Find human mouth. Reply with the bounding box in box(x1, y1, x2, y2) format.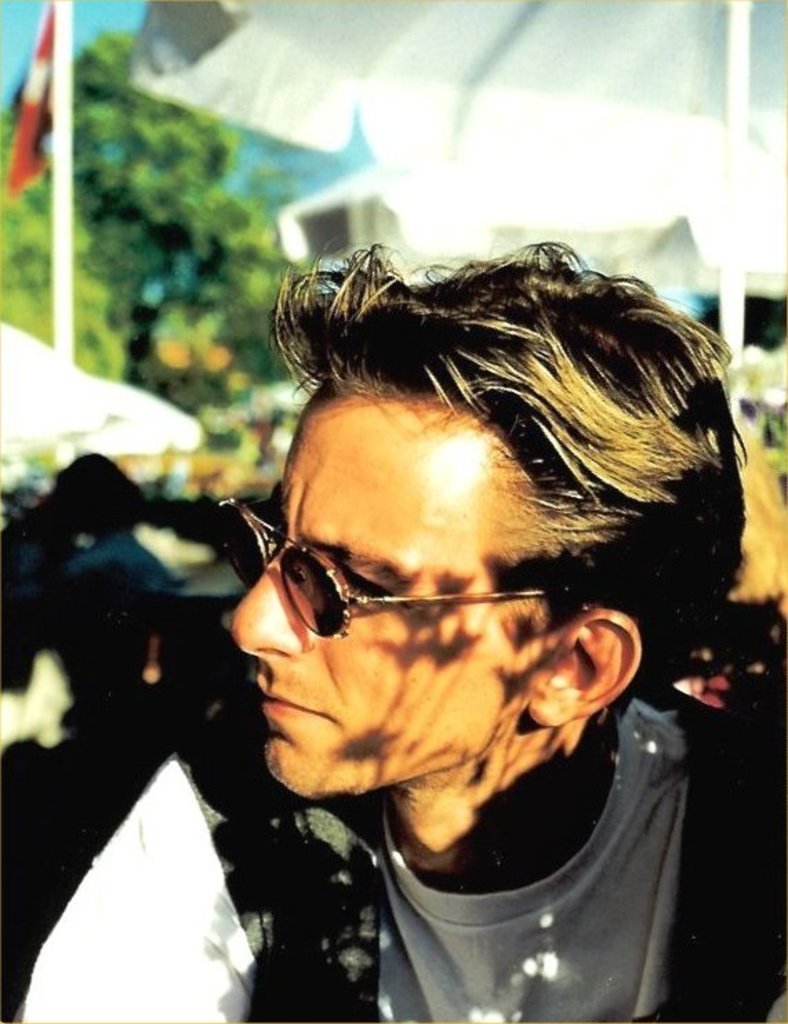
box(244, 667, 339, 733).
